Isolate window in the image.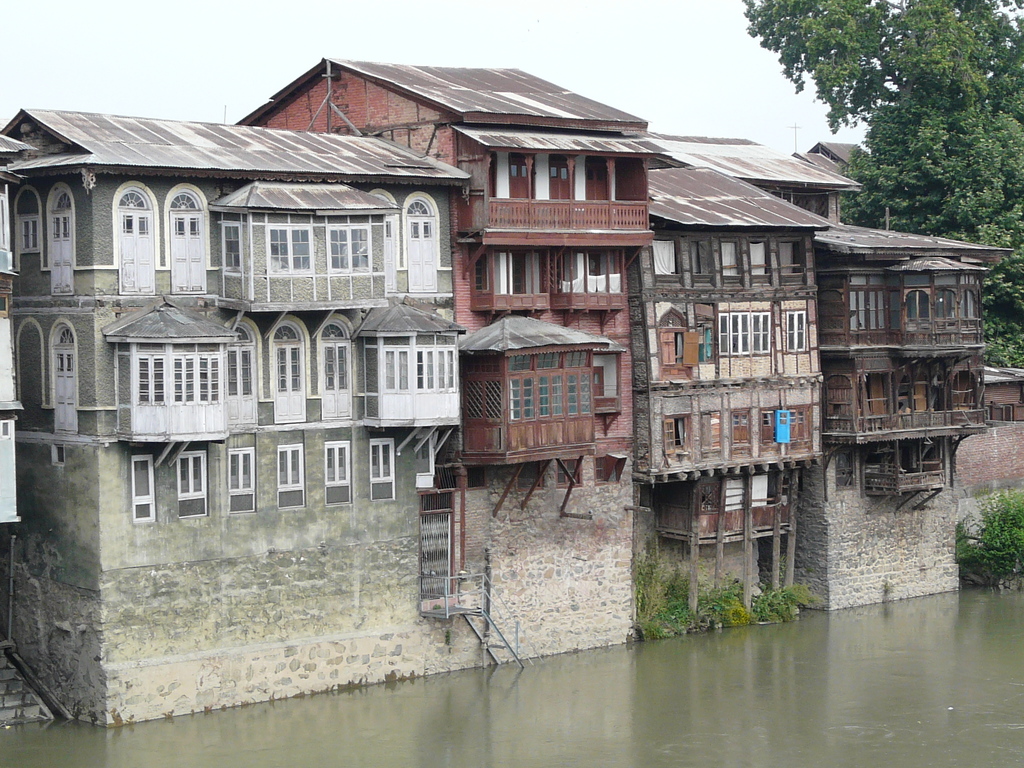
Isolated region: {"left": 277, "top": 444, "right": 312, "bottom": 507}.
